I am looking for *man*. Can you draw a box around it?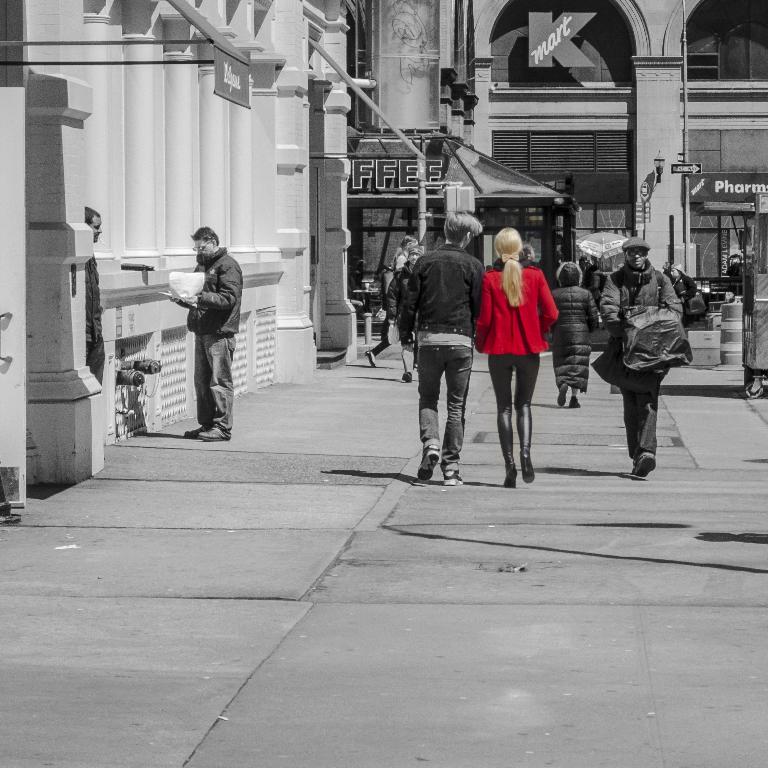
Sure, the bounding box is bbox=[602, 235, 680, 481].
